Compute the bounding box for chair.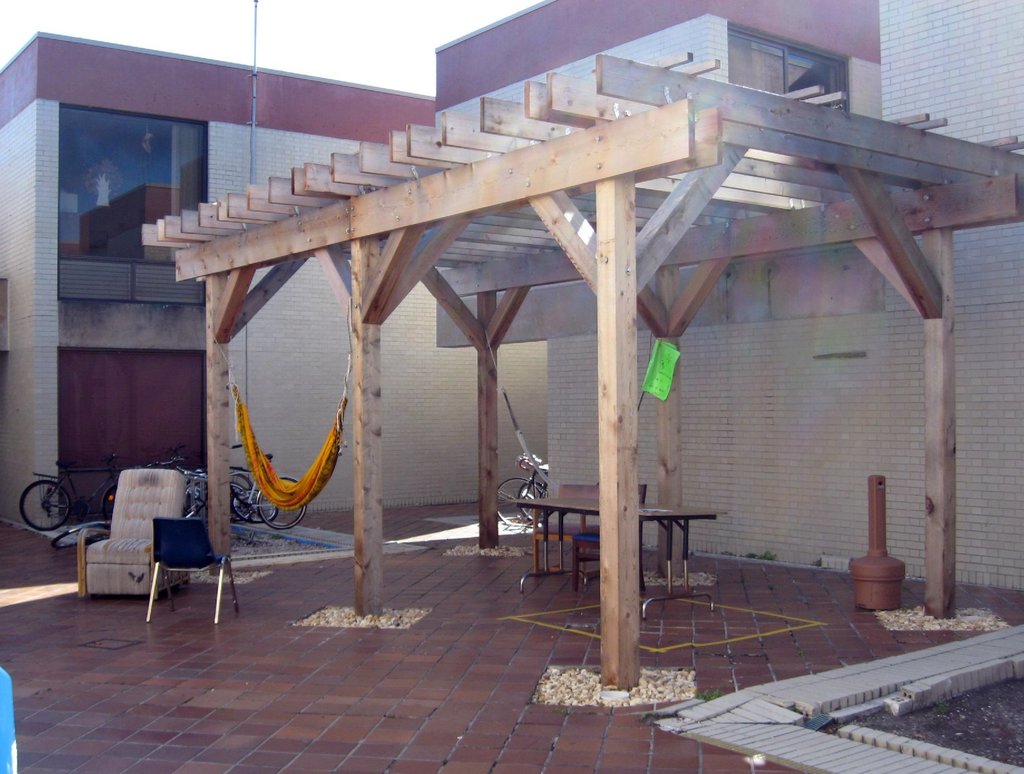
pyautogui.locateOnScreen(73, 468, 191, 601).
